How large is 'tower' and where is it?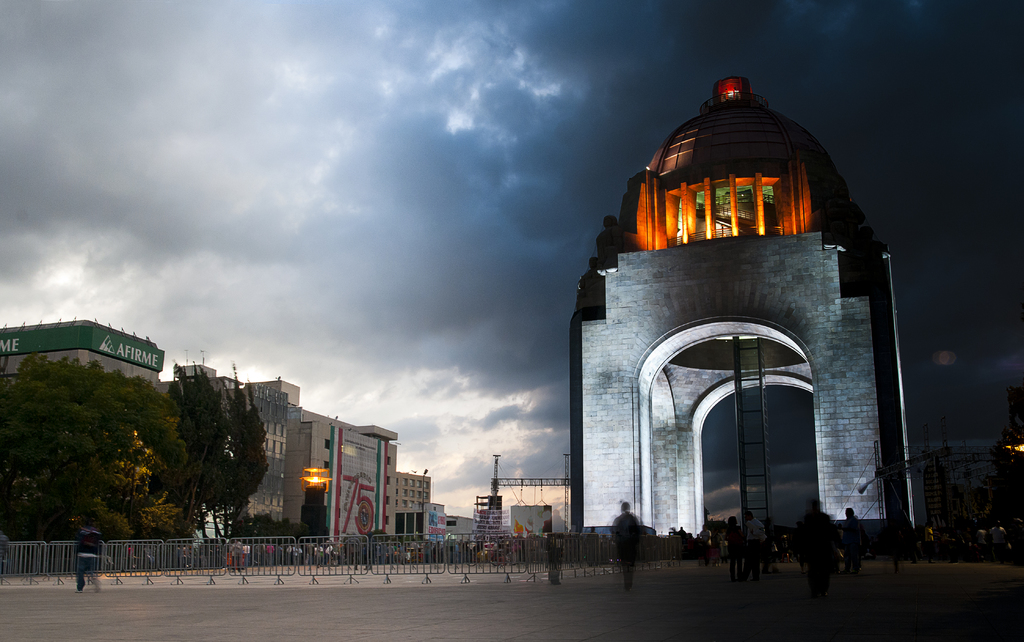
Bounding box: x1=547, y1=73, x2=906, y2=549.
